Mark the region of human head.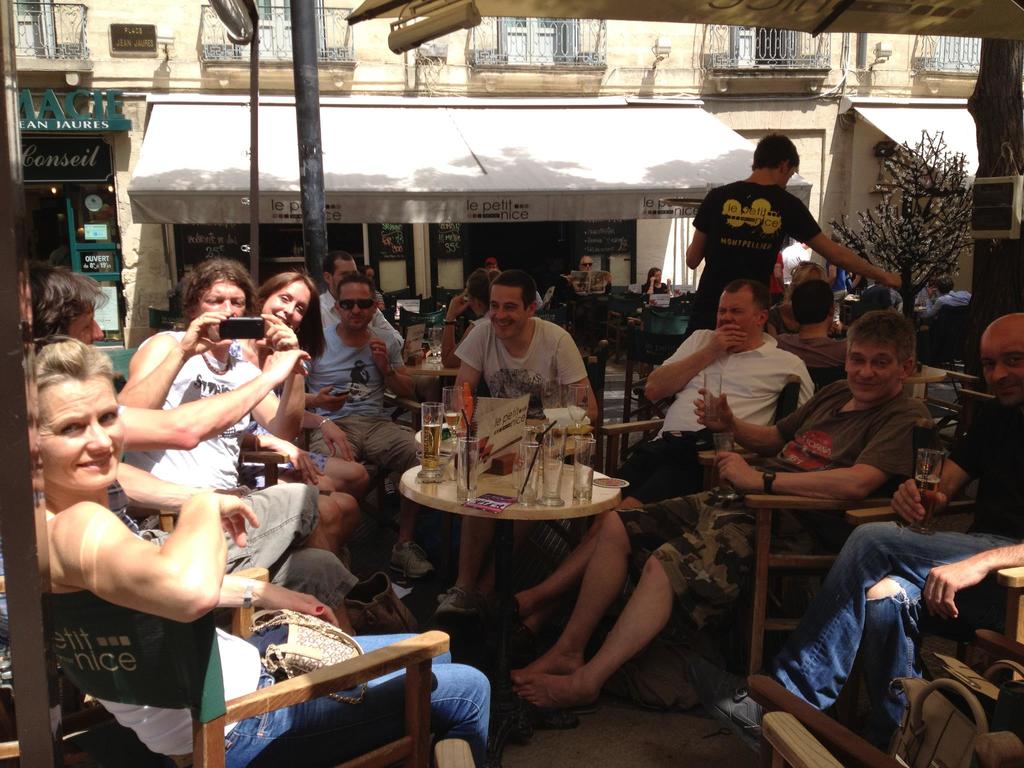
Region: 938, 278, 960, 294.
